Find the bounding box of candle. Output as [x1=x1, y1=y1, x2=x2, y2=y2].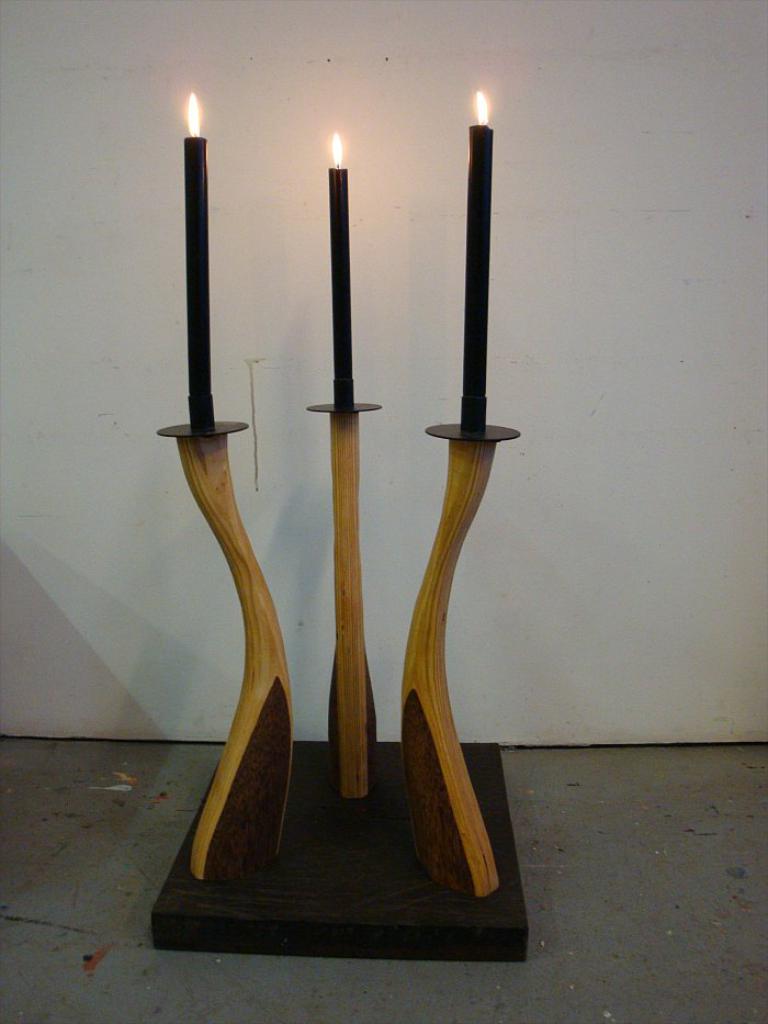
[x1=334, y1=136, x2=357, y2=376].
